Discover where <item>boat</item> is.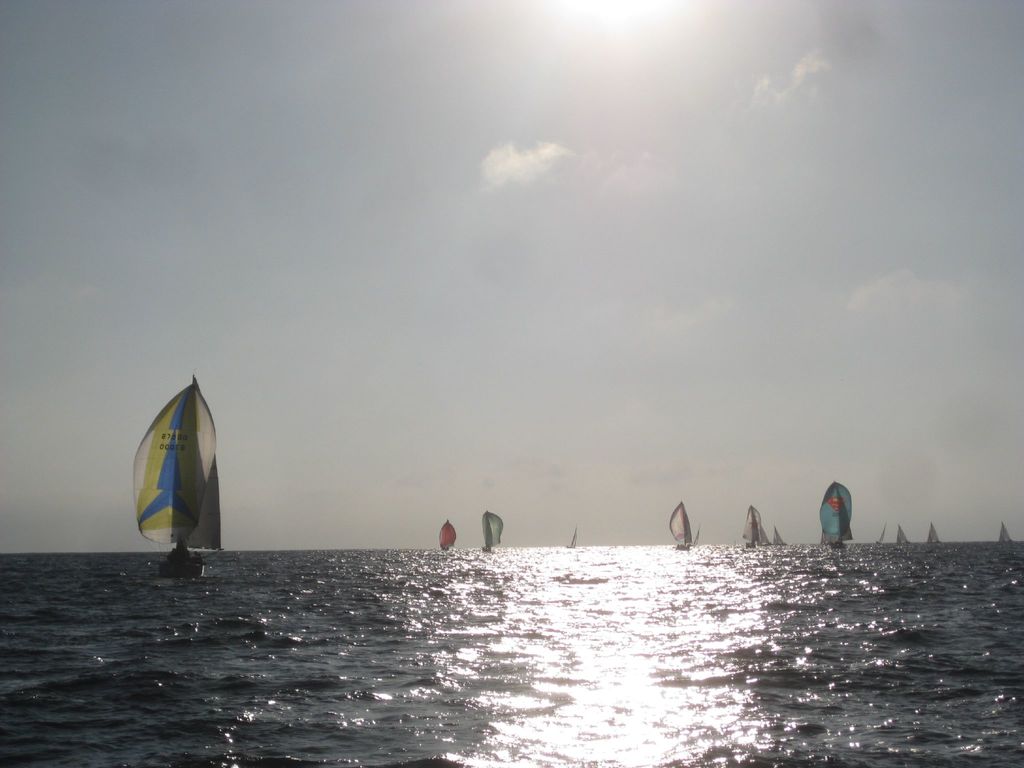
Discovered at <box>926,519,946,545</box>.
